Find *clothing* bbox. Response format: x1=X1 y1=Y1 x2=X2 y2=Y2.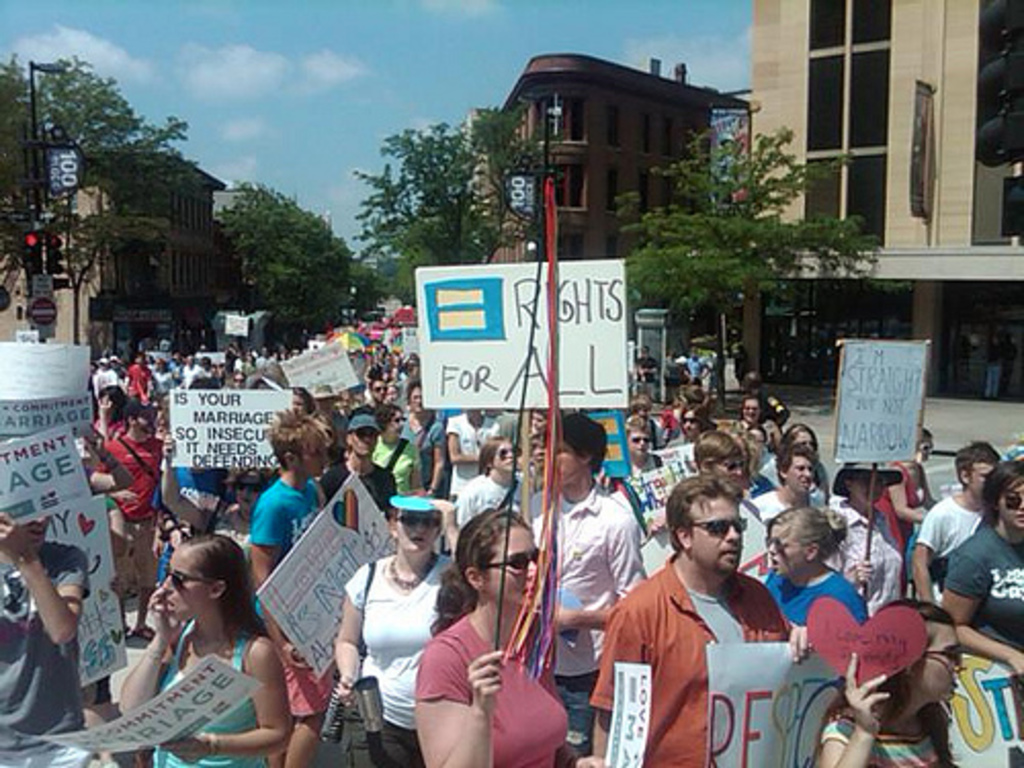
x1=942 y1=512 x2=1022 y2=649.
